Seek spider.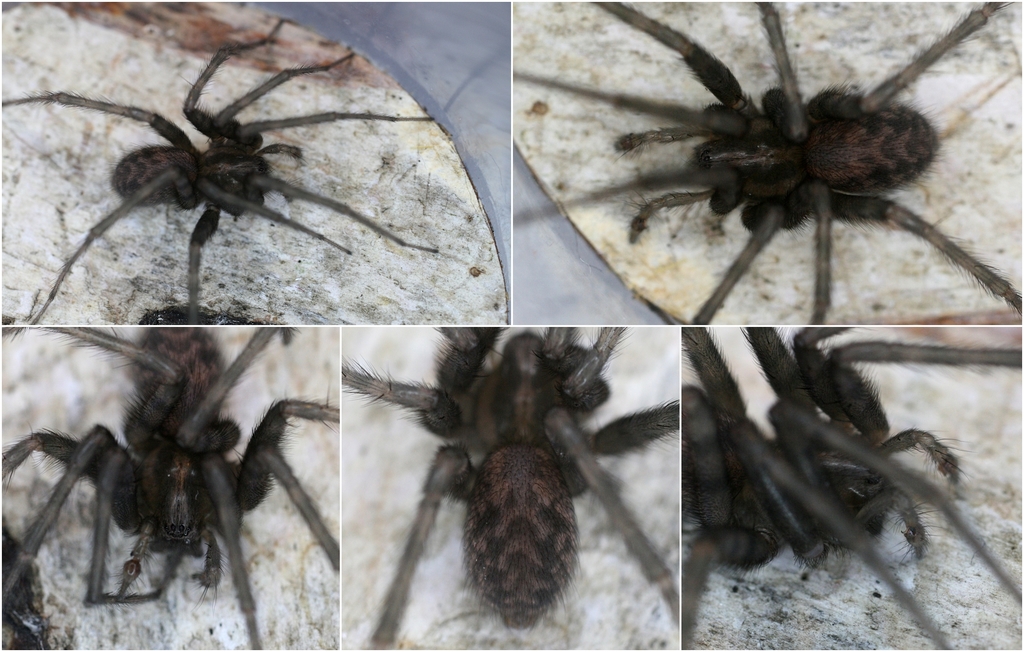
Rect(339, 322, 670, 649).
